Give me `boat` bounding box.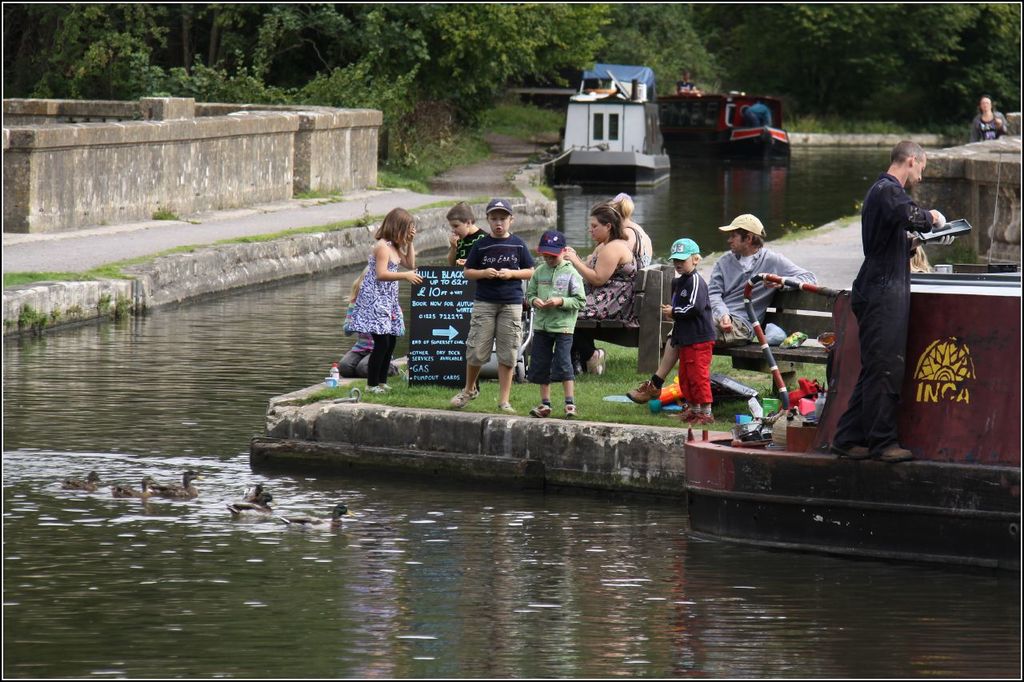
pyautogui.locateOnScreen(537, 62, 677, 189).
